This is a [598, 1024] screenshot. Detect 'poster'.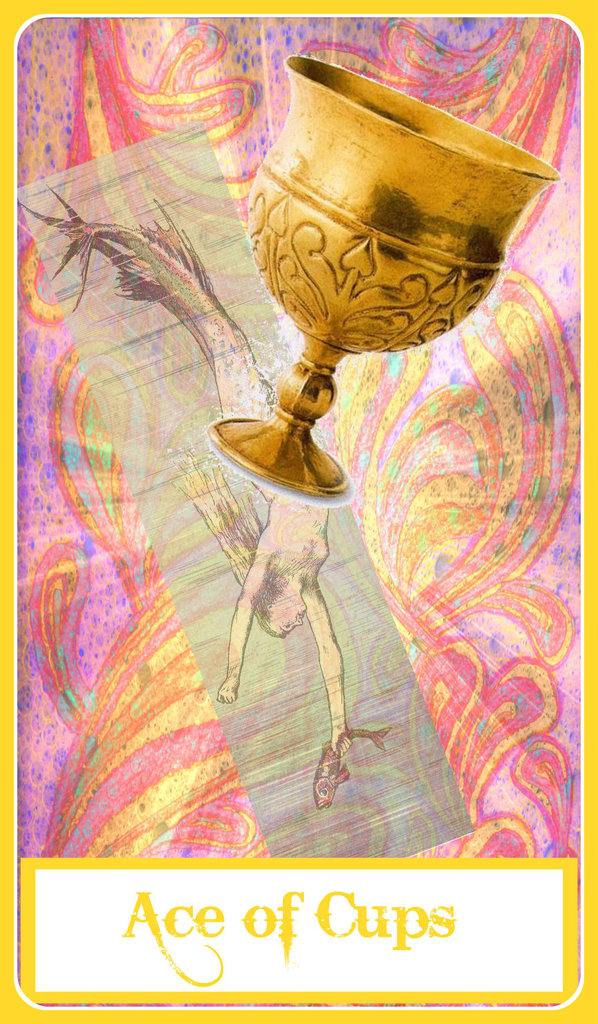
bbox=[0, 0, 597, 1023].
